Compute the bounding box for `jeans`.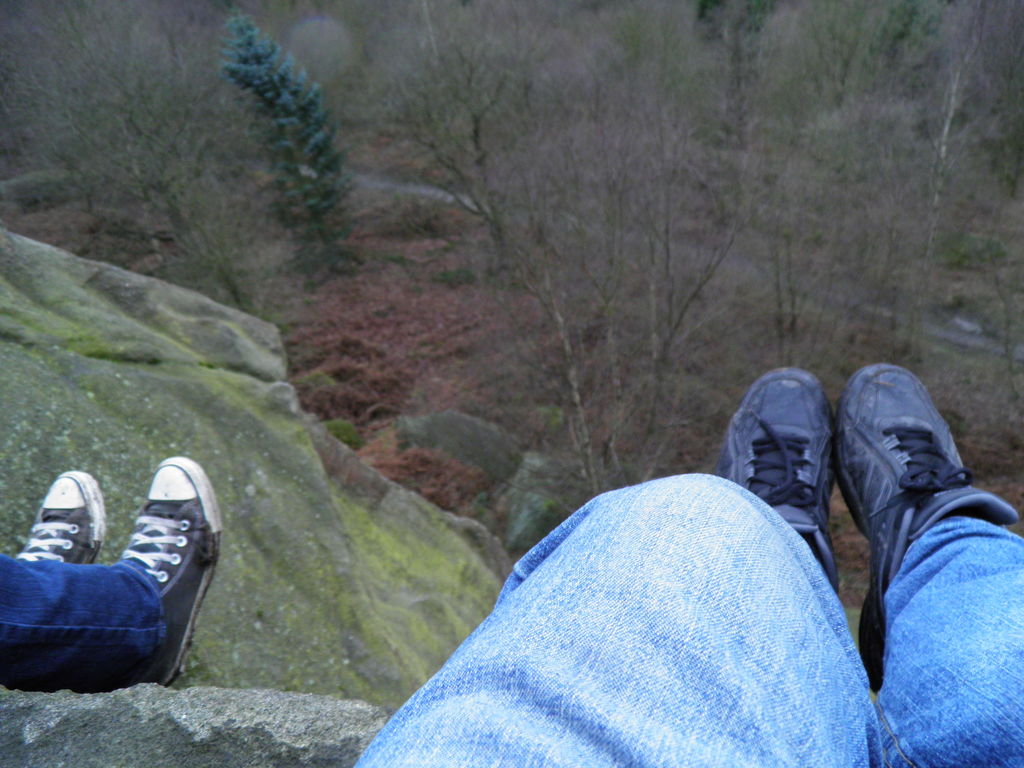
bbox(355, 476, 1023, 767).
